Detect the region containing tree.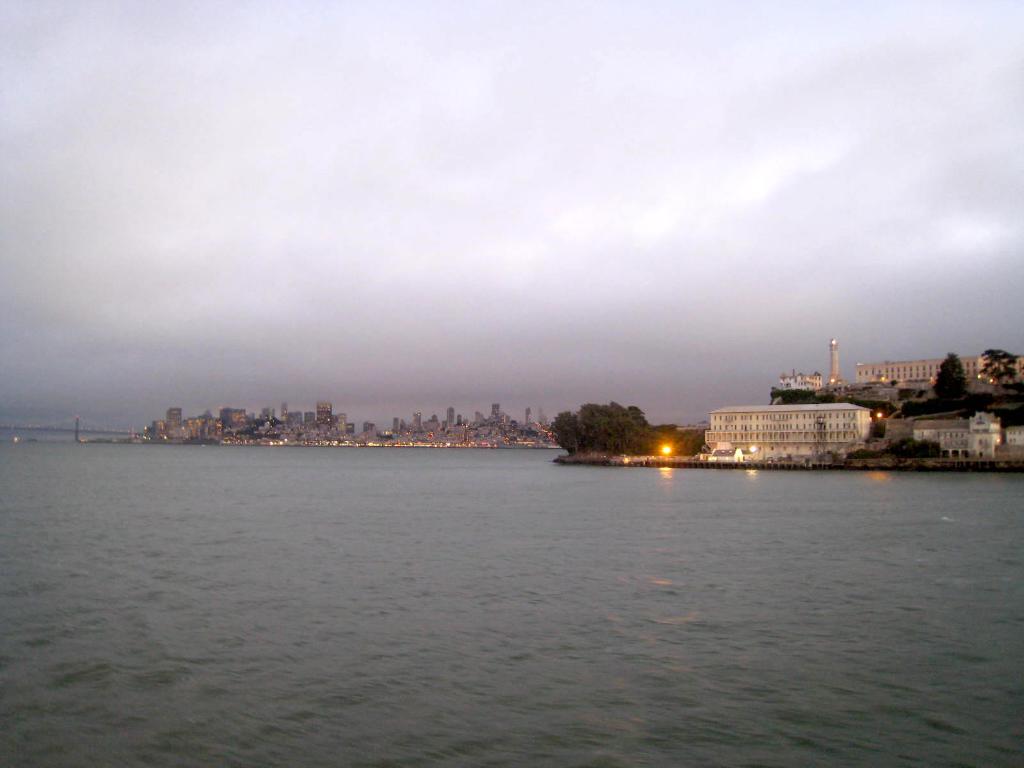
detection(936, 349, 966, 399).
